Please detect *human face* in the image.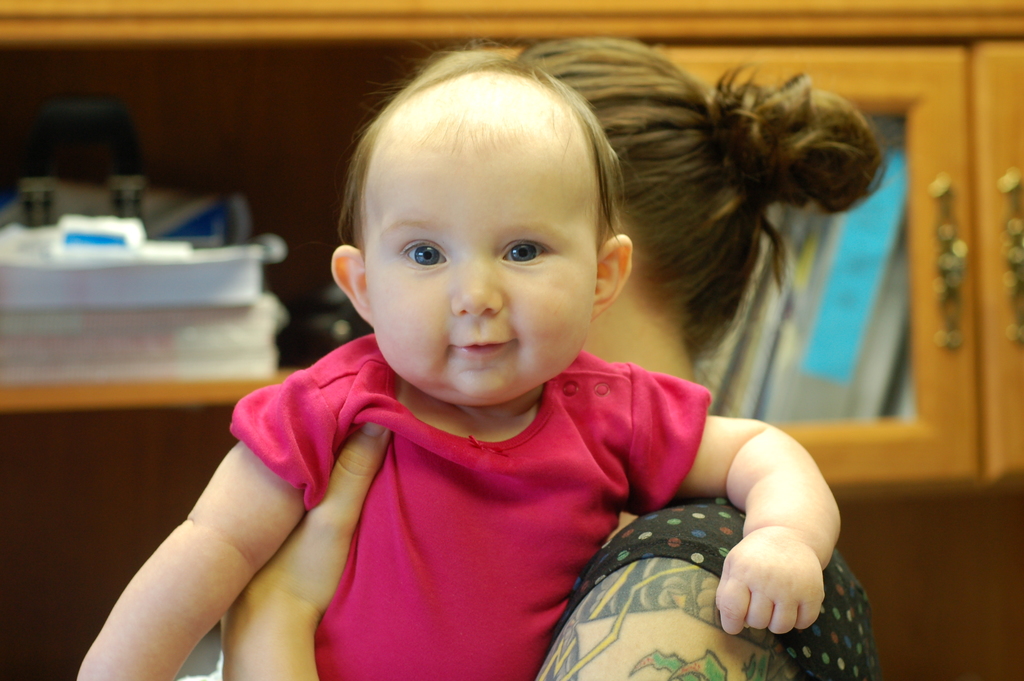
{"left": 367, "top": 142, "right": 593, "bottom": 405}.
